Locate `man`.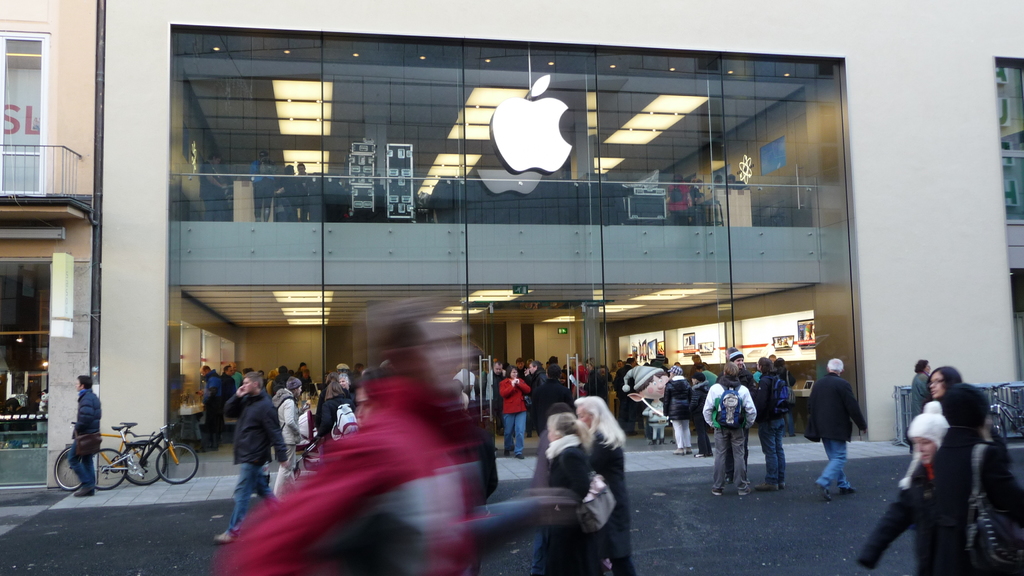
Bounding box: box=[527, 360, 549, 398].
